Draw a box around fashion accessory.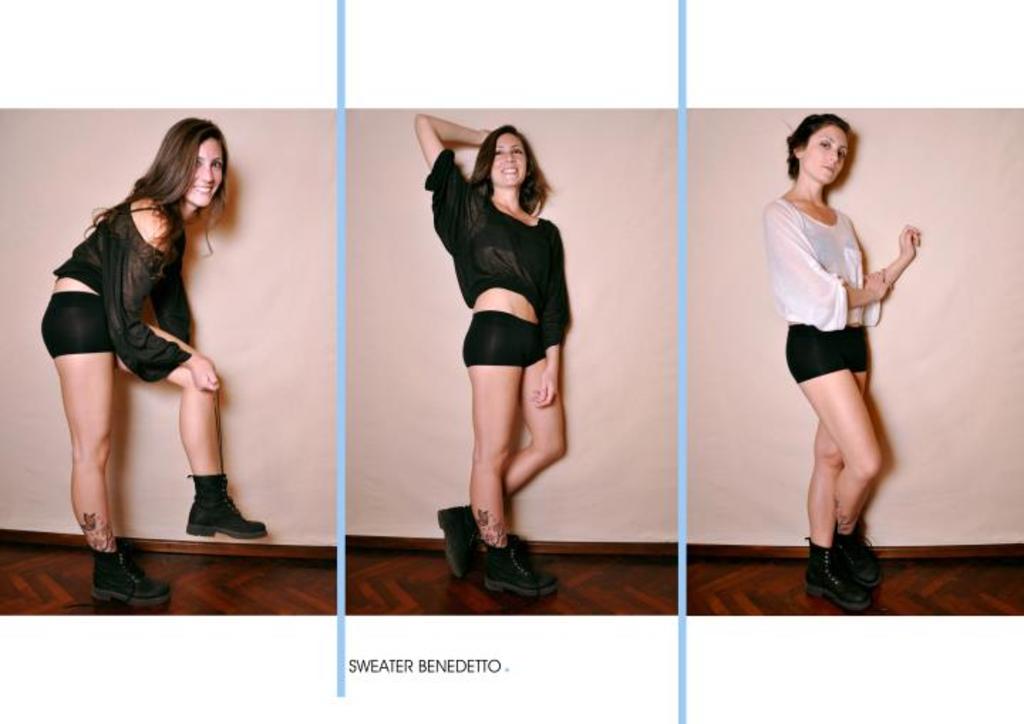
{"left": 484, "top": 532, "right": 562, "bottom": 596}.
